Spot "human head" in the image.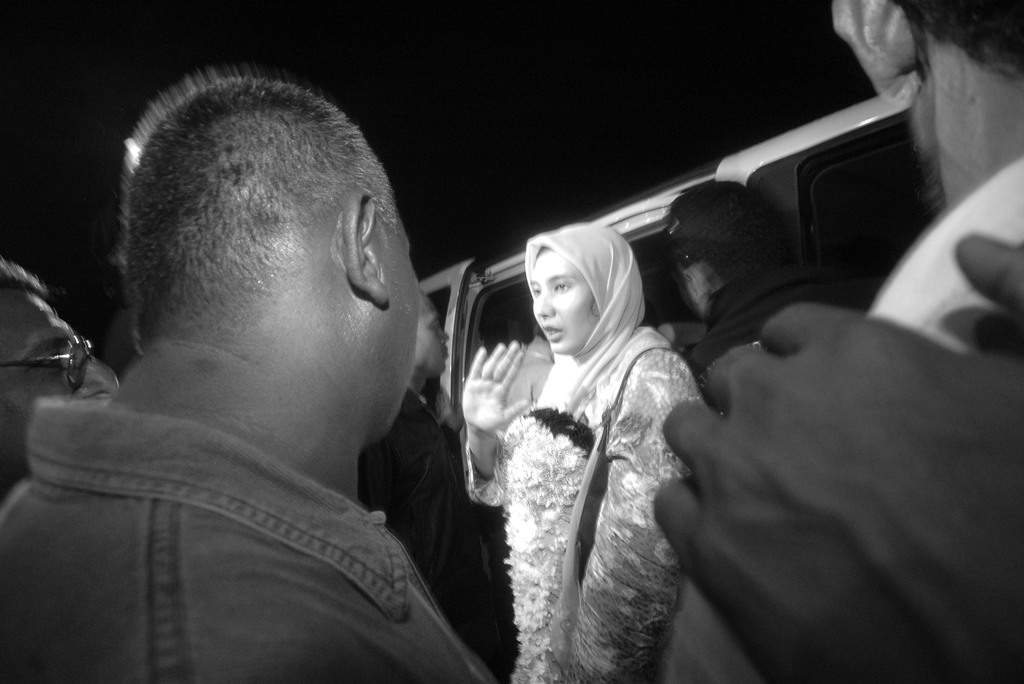
"human head" found at crop(120, 72, 420, 459).
